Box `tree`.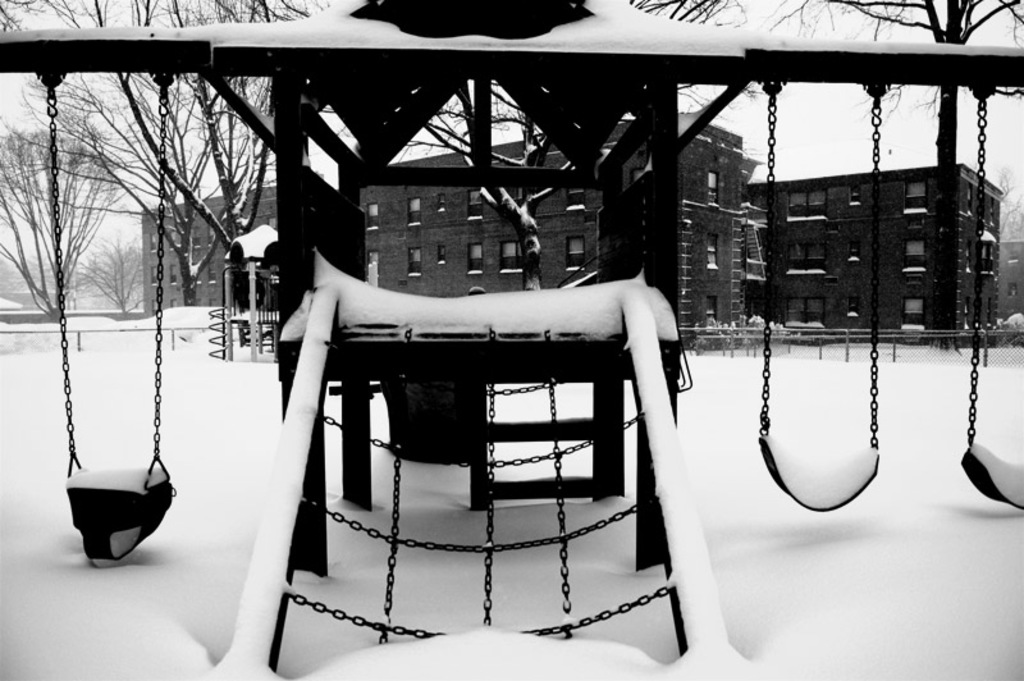
bbox=(74, 218, 152, 317).
